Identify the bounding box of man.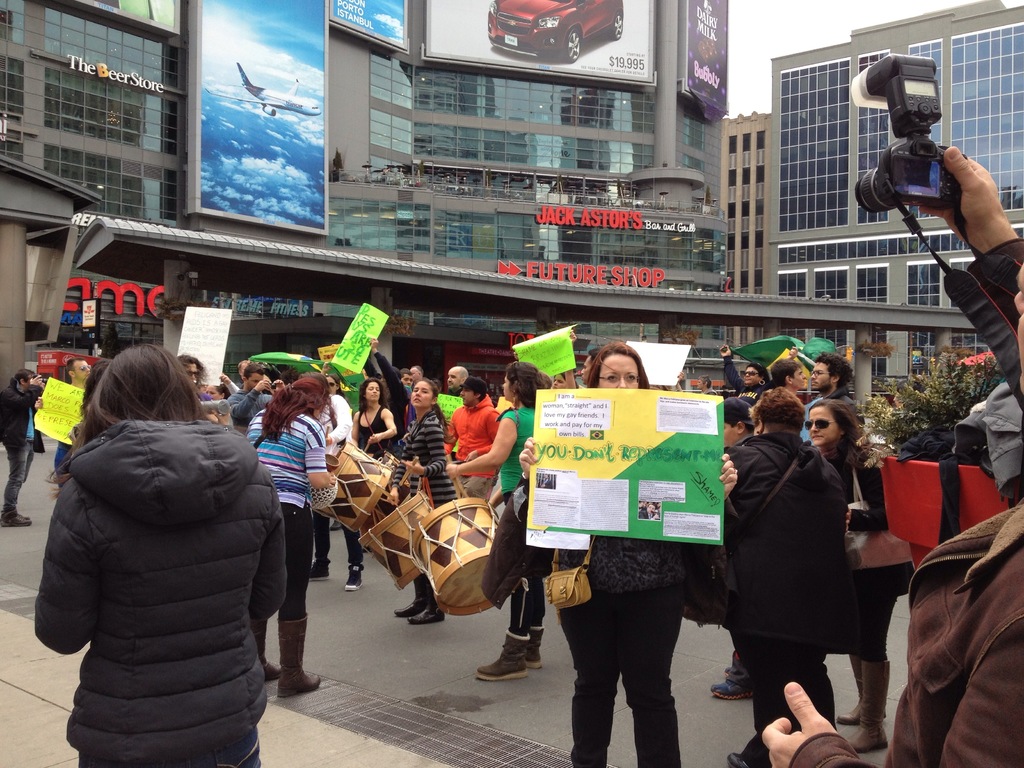
{"x1": 0, "y1": 365, "x2": 47, "y2": 527}.
